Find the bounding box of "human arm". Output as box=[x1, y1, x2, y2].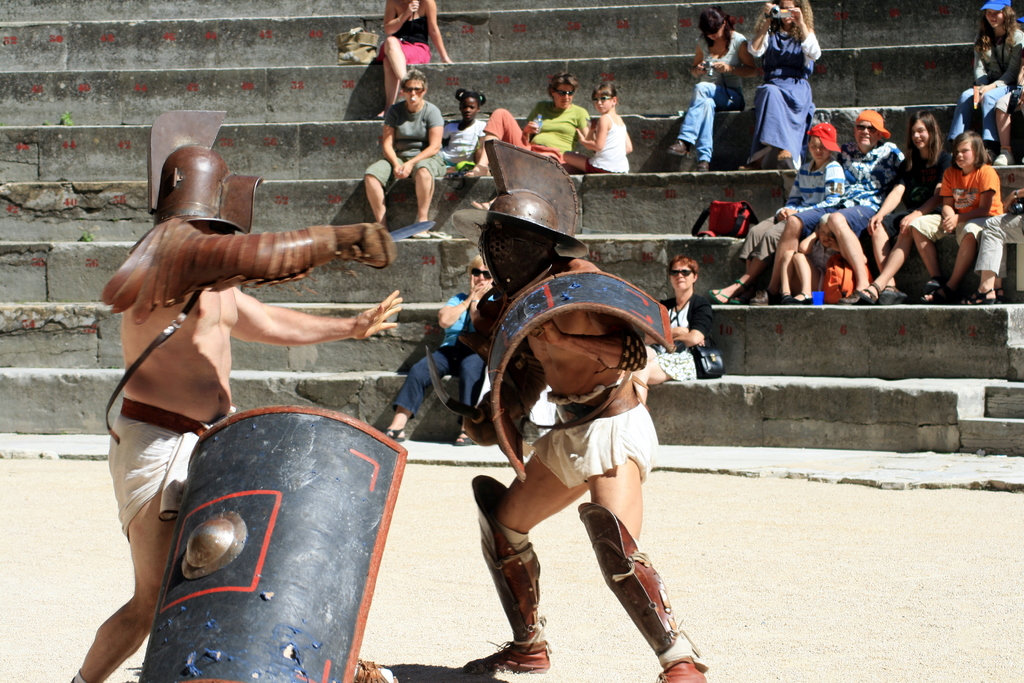
box=[680, 297, 710, 342].
